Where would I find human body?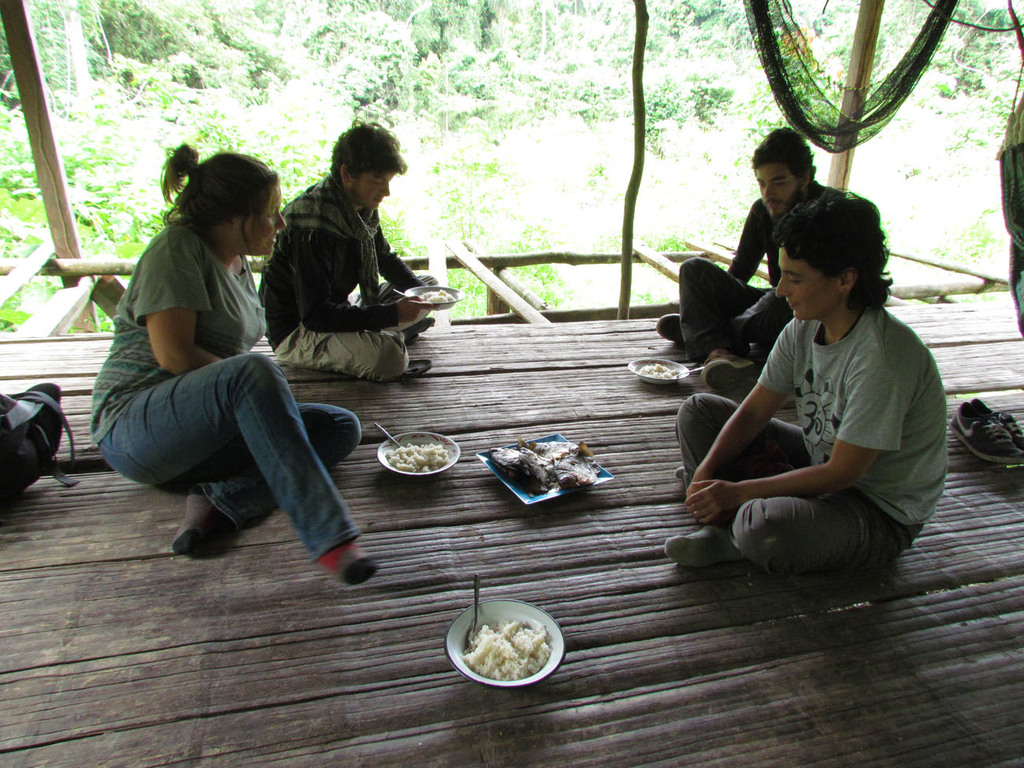
At crop(256, 105, 456, 394).
